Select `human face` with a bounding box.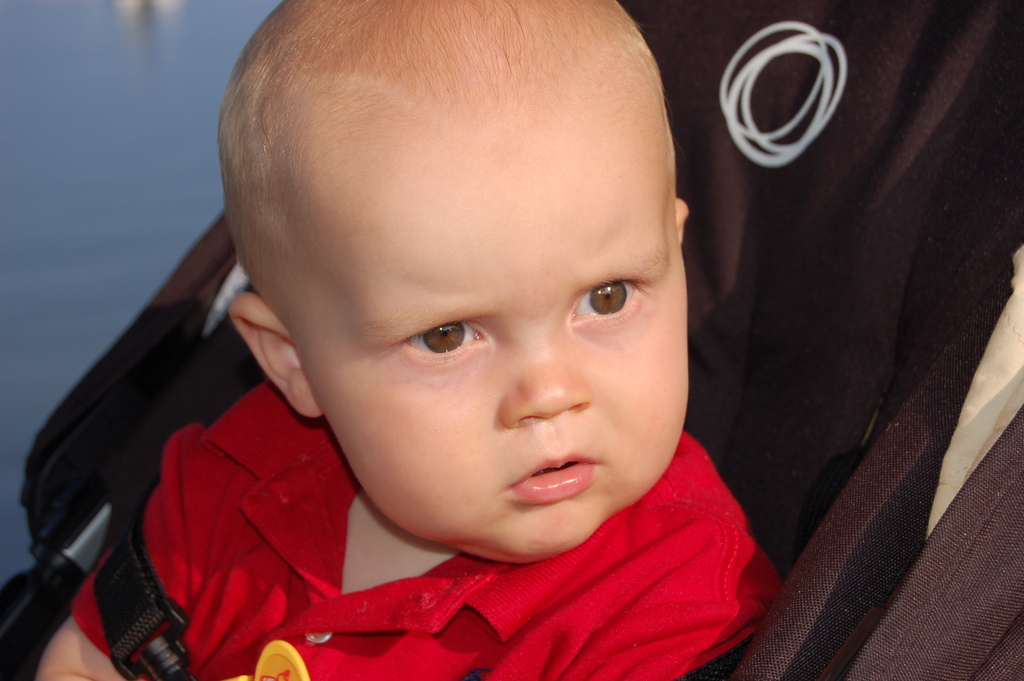
rect(294, 130, 692, 568).
